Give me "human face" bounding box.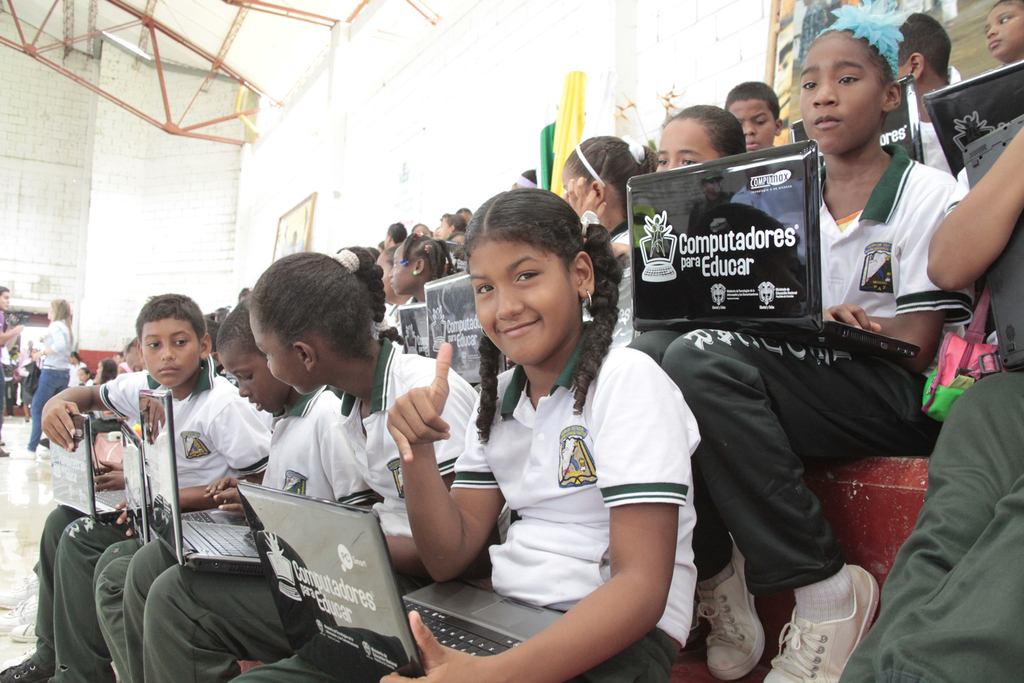
(left=216, top=356, right=284, bottom=417).
